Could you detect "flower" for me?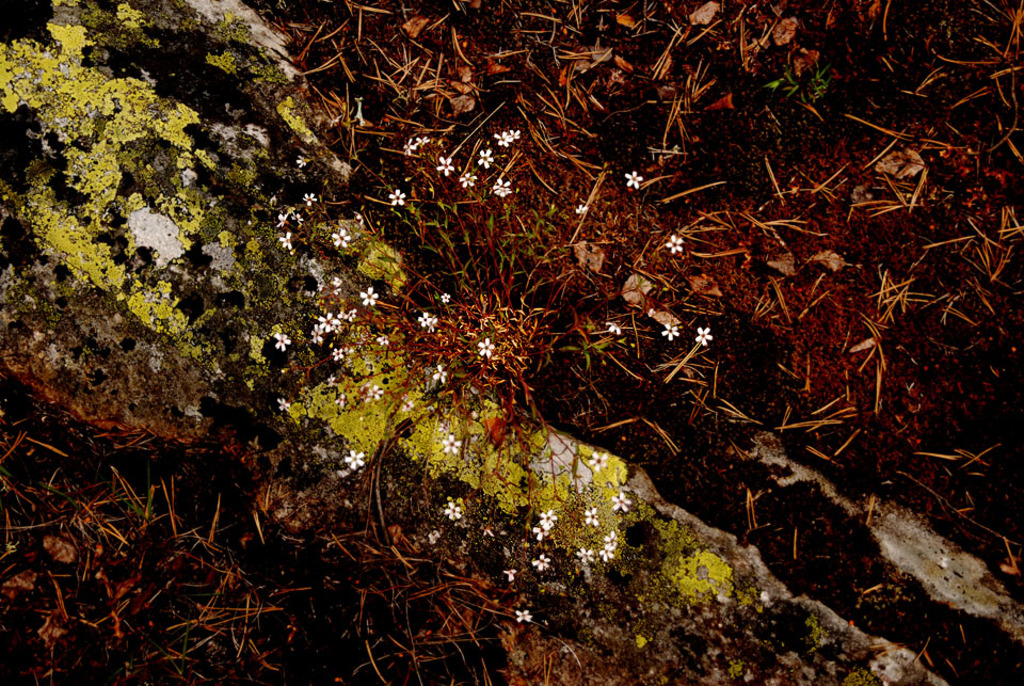
Detection result: x1=605 y1=323 x2=620 y2=334.
